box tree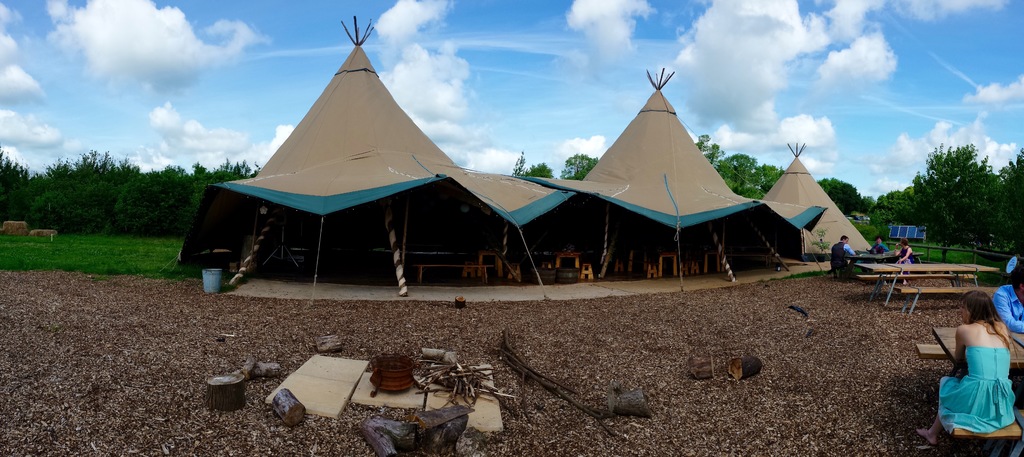
bbox(902, 131, 1009, 261)
